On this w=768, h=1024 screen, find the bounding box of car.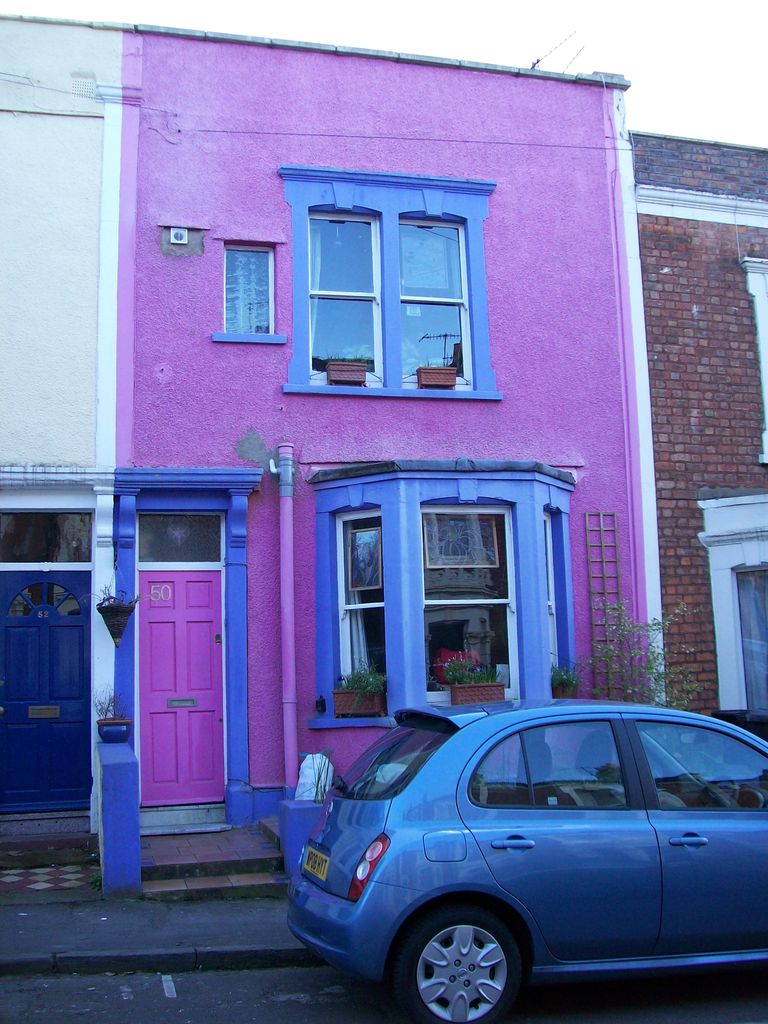
Bounding box: (283,696,767,1023).
